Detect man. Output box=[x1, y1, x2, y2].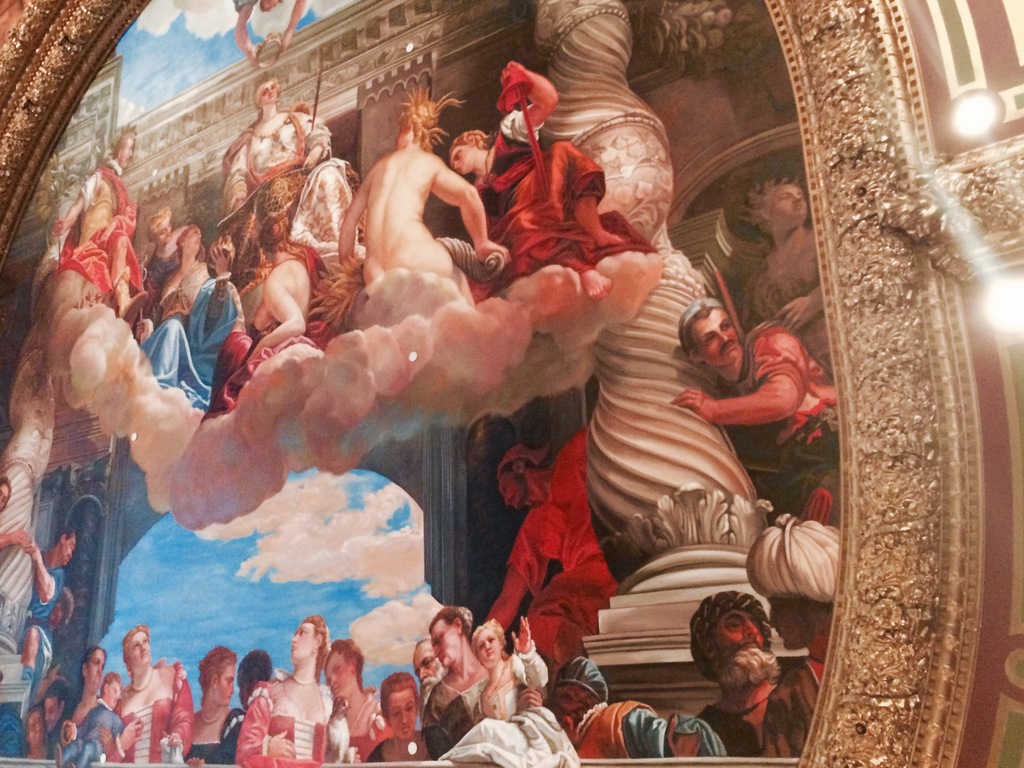
box=[412, 634, 445, 704].
